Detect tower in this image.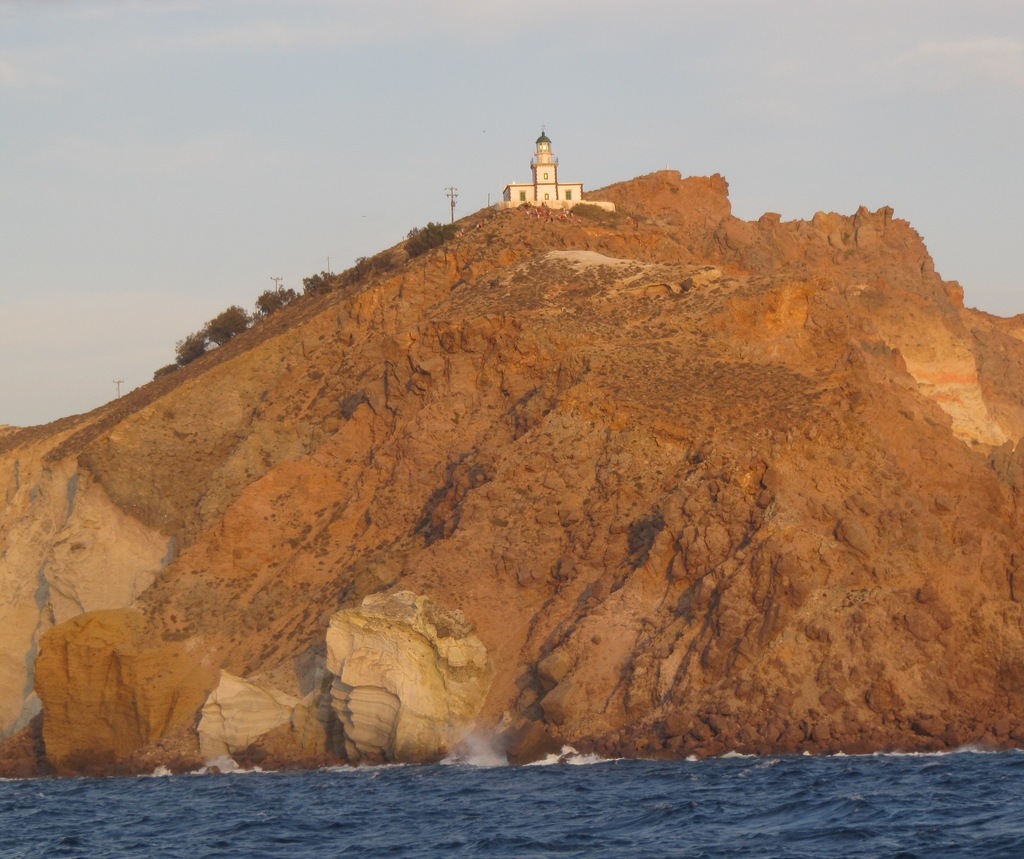
Detection: select_region(507, 116, 593, 208).
